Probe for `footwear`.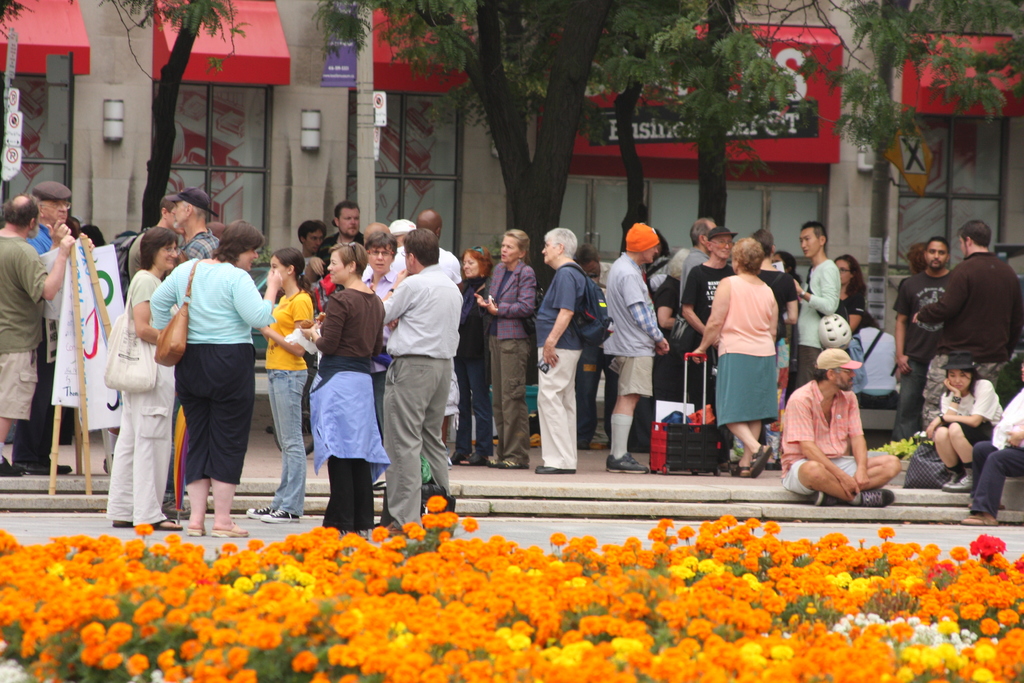
Probe result: [736, 444, 769, 477].
